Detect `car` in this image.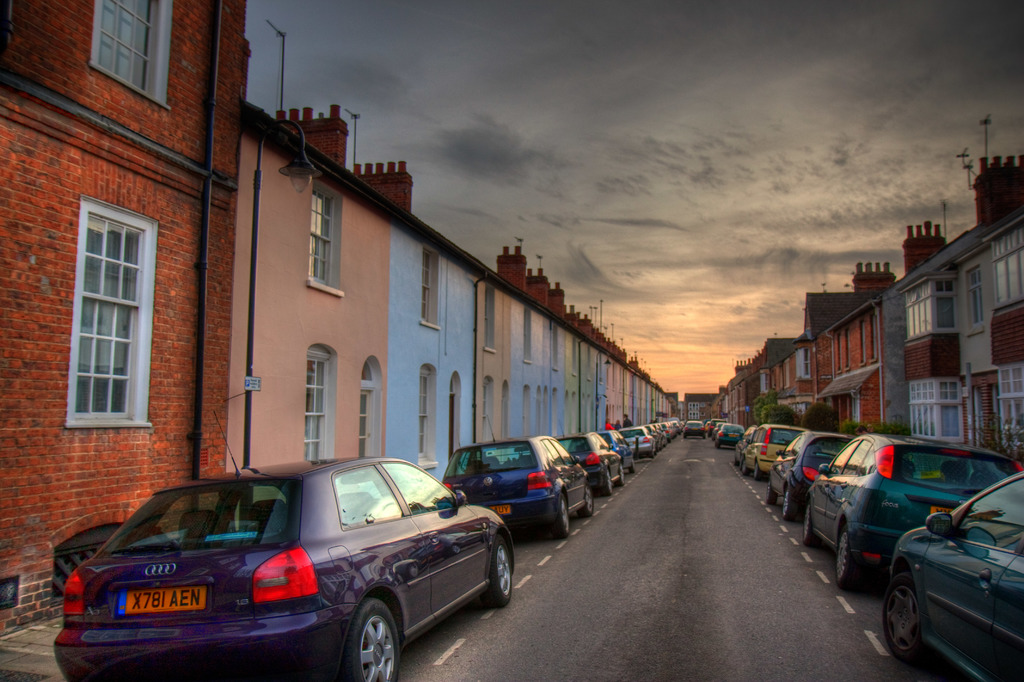
Detection: [445,442,595,535].
